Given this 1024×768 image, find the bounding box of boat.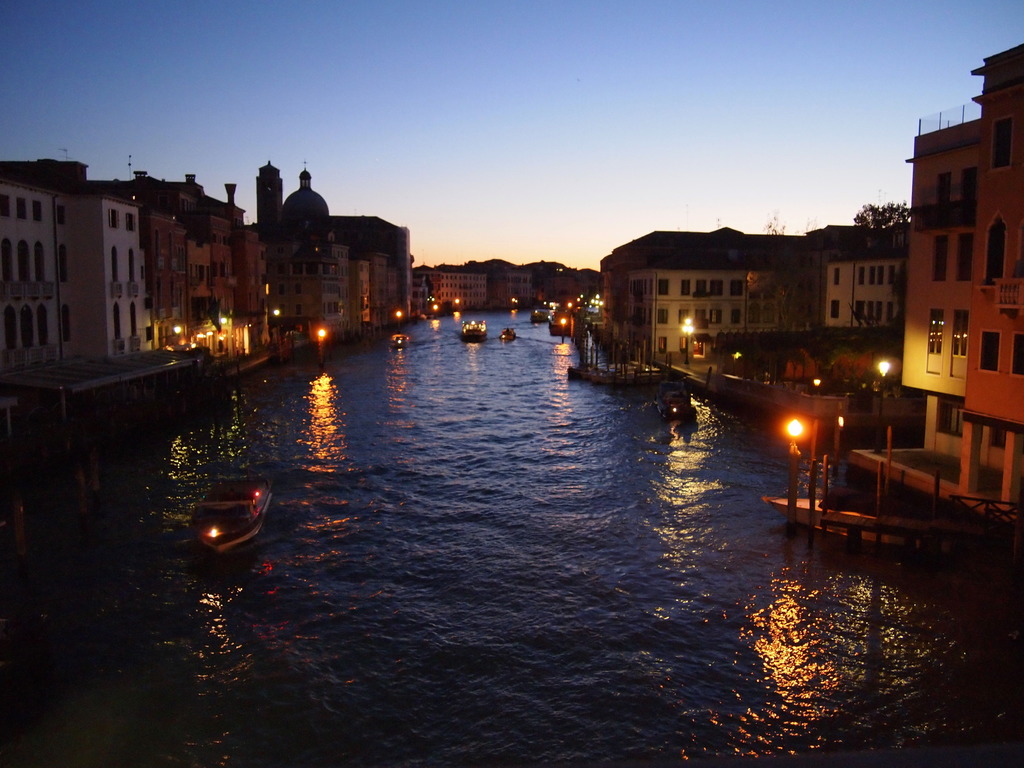
left=166, top=474, right=277, bottom=559.
